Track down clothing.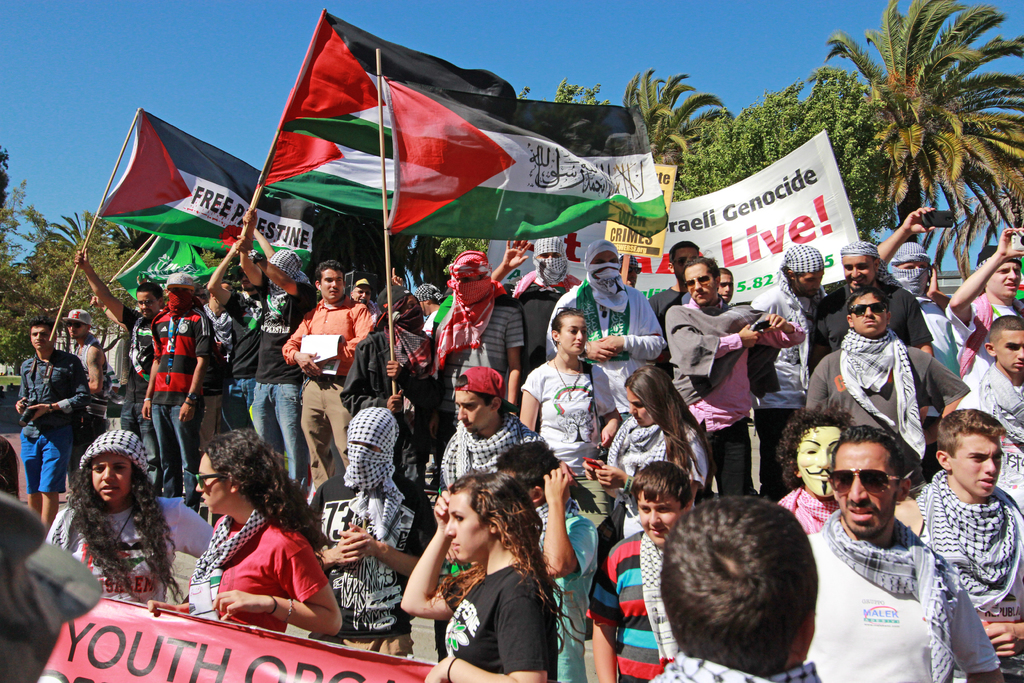
Tracked to <bbox>945, 288, 1023, 372</bbox>.
